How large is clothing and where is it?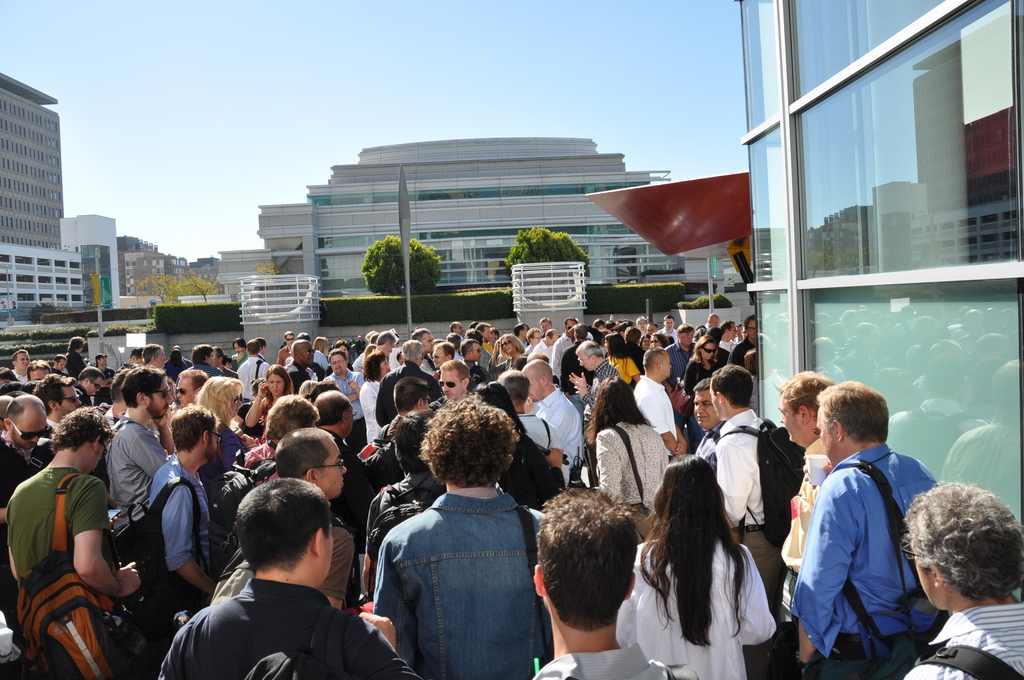
Bounding box: {"left": 532, "top": 393, "right": 582, "bottom": 470}.
